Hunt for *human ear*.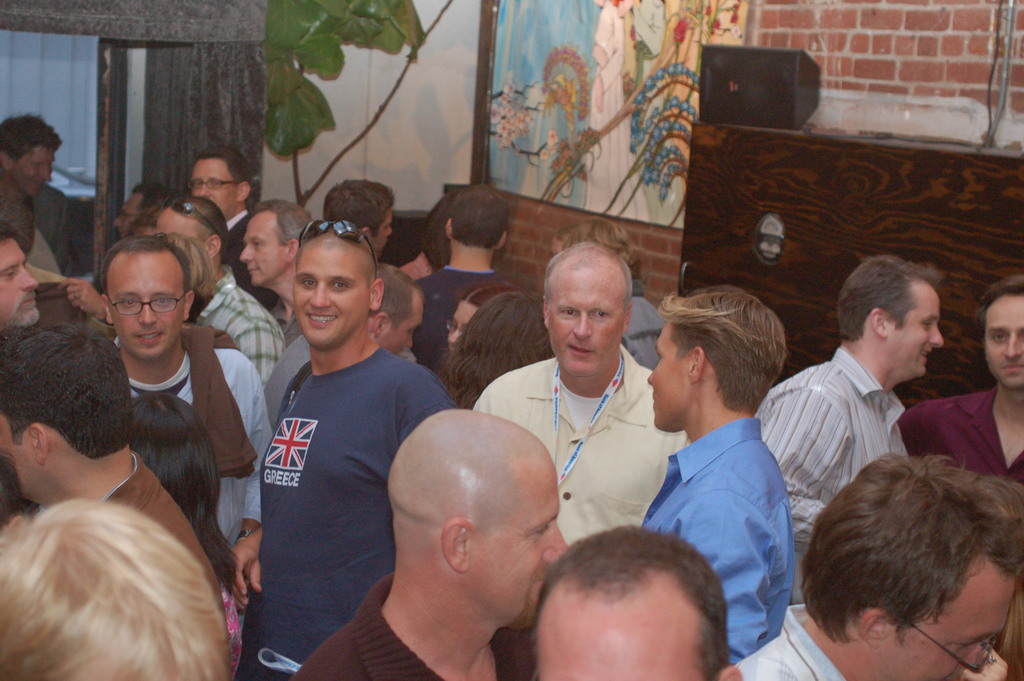
Hunted down at box(364, 226, 369, 238).
